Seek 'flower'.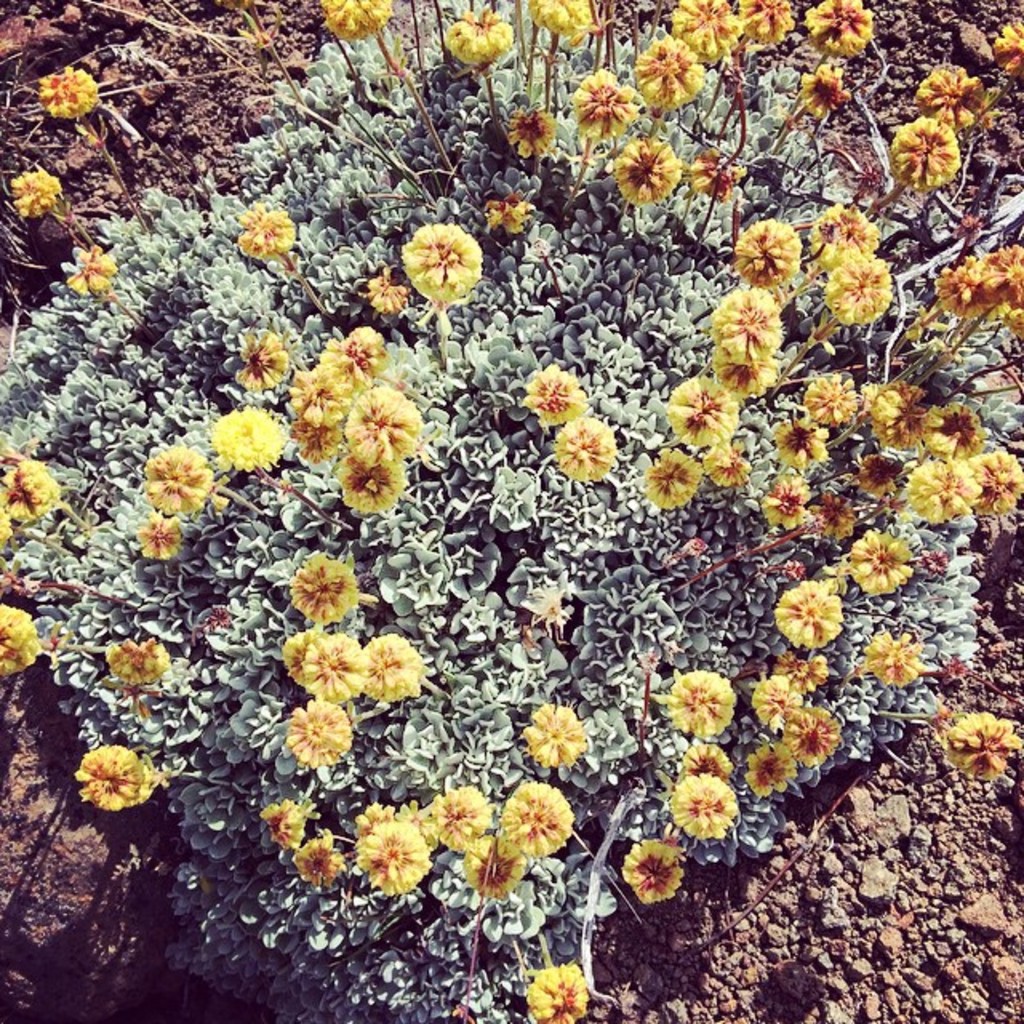
bbox=(798, 0, 872, 50).
